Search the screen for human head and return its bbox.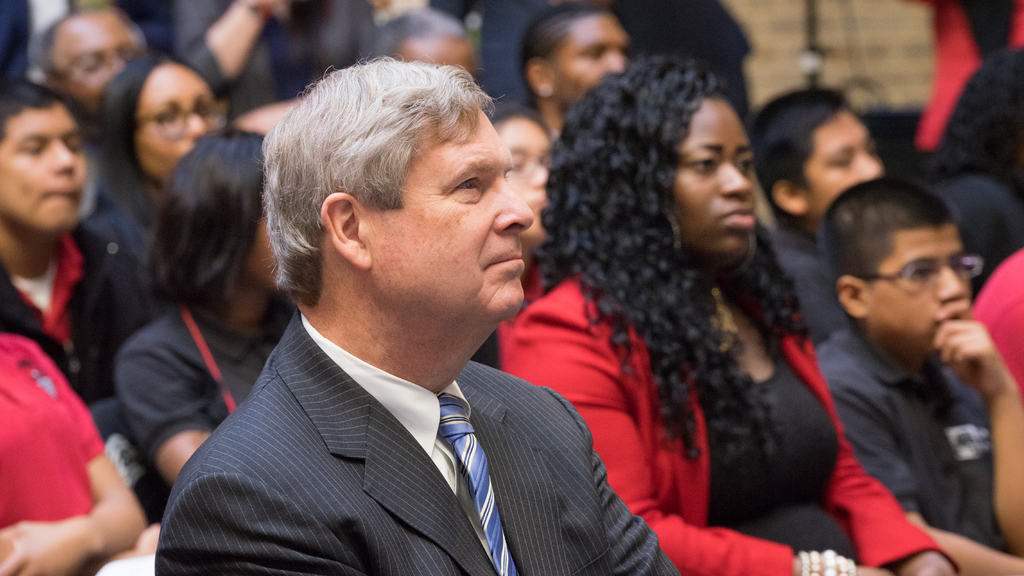
Found: bbox(260, 49, 541, 331).
